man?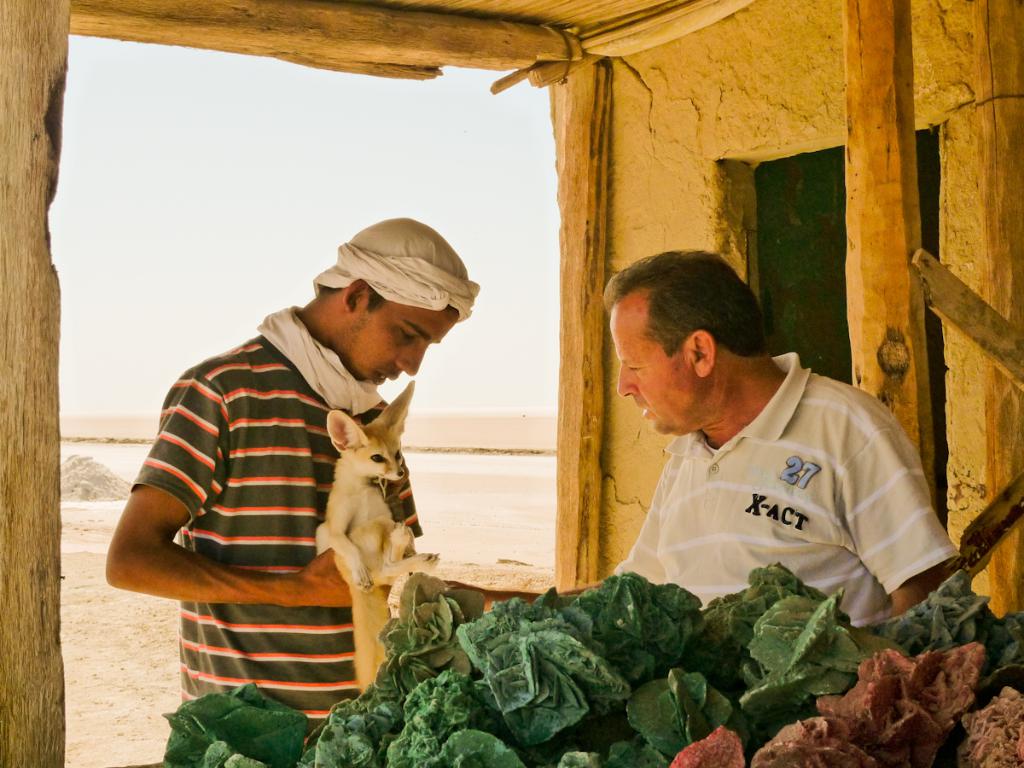
[left=573, top=254, right=957, bottom=631]
